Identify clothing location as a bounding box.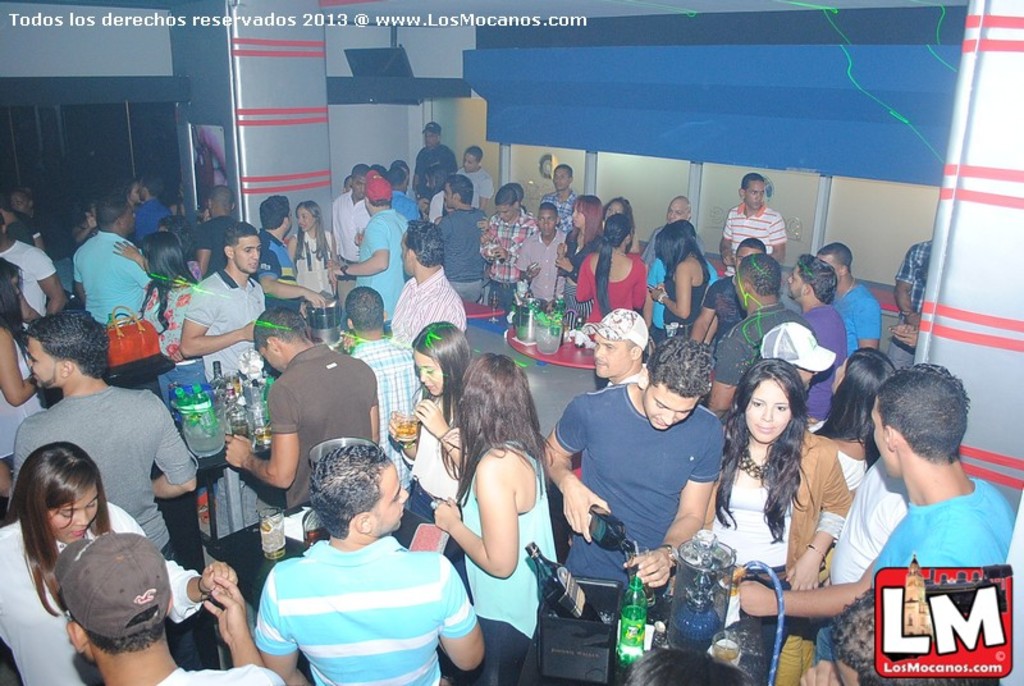
[571,256,646,330].
